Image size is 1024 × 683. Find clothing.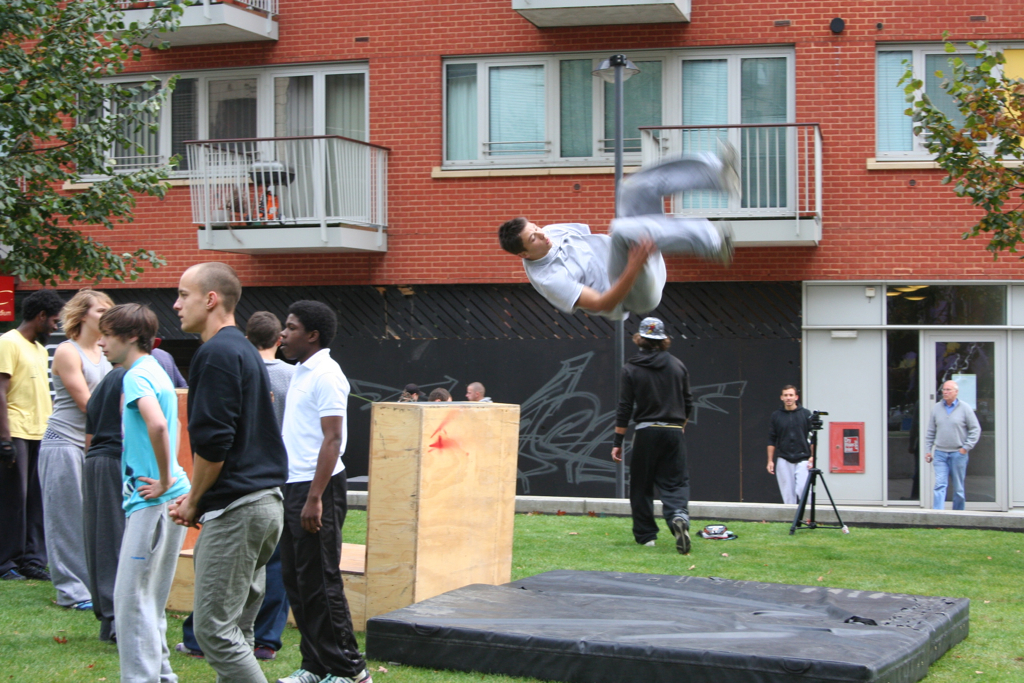
bbox(510, 148, 727, 310).
